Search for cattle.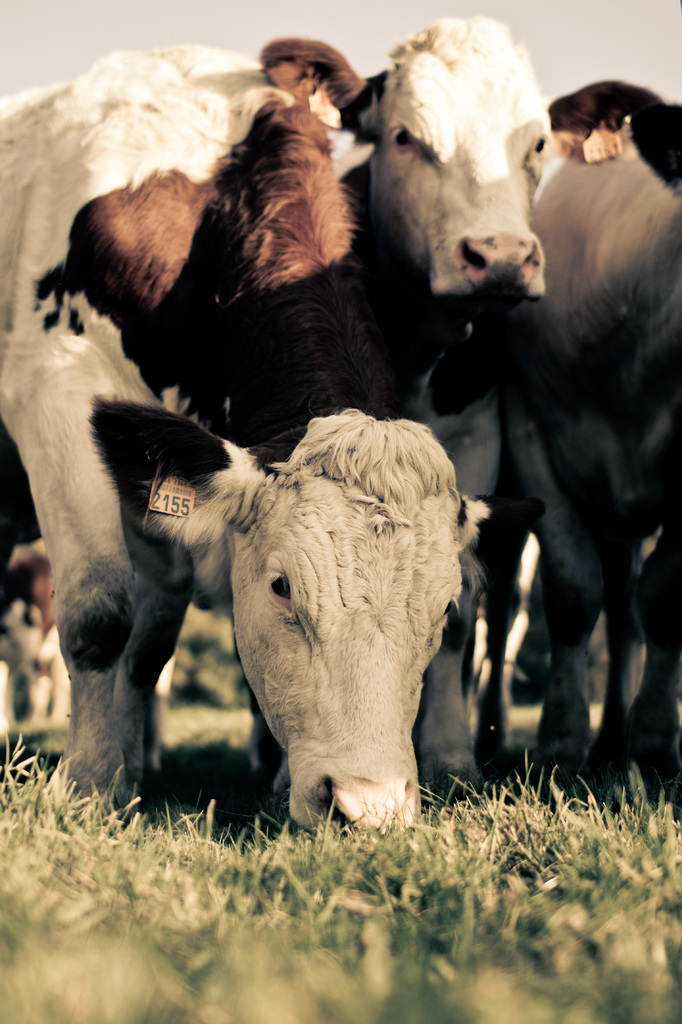
Found at [x1=501, y1=77, x2=681, y2=796].
